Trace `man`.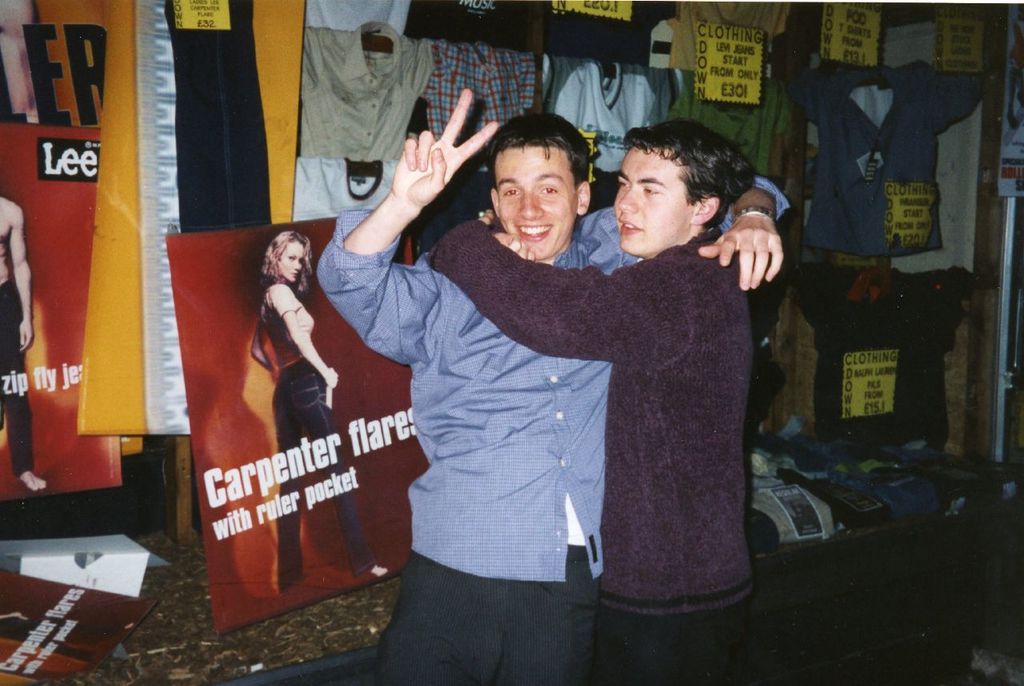
Traced to bbox(0, 200, 50, 495).
